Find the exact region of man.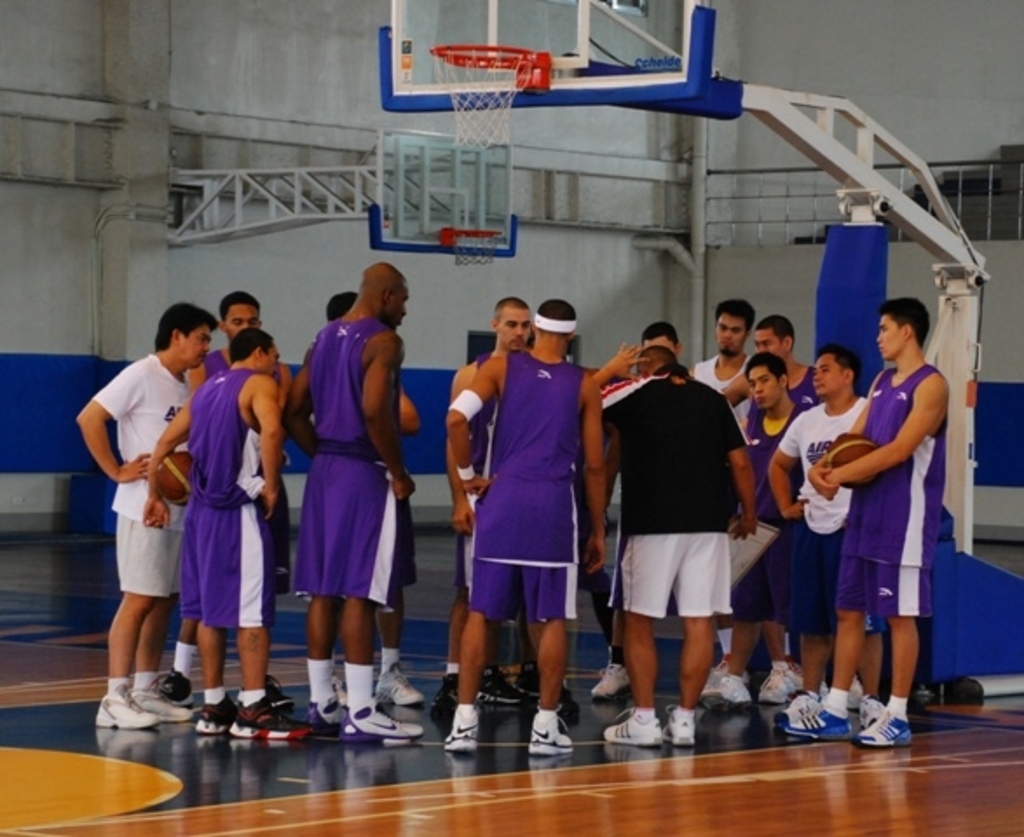
Exact region: (left=279, top=263, right=426, bottom=750).
